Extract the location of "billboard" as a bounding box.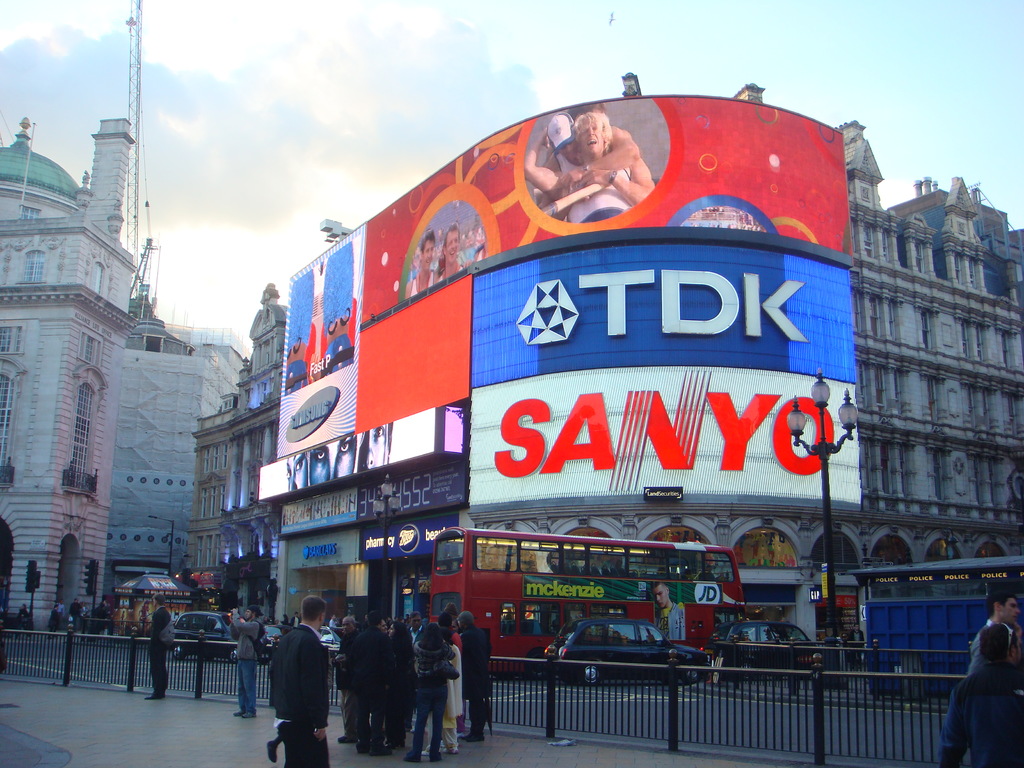
x1=358, y1=458, x2=468, y2=522.
